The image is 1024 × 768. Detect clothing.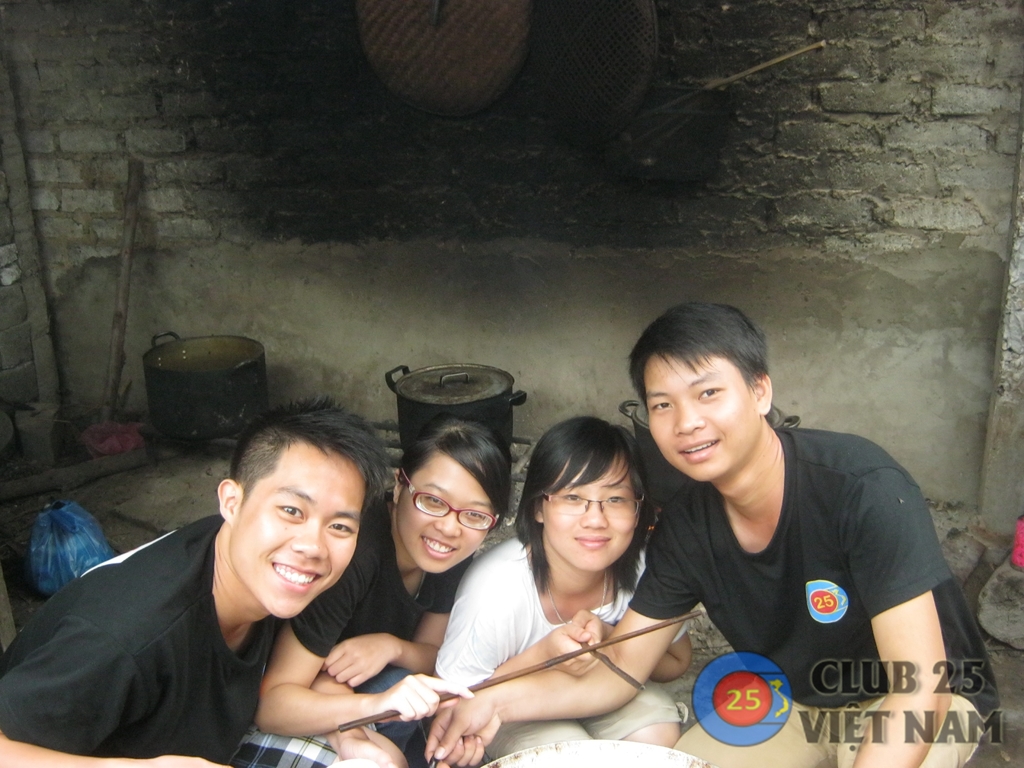
Detection: 628/426/1005/767.
